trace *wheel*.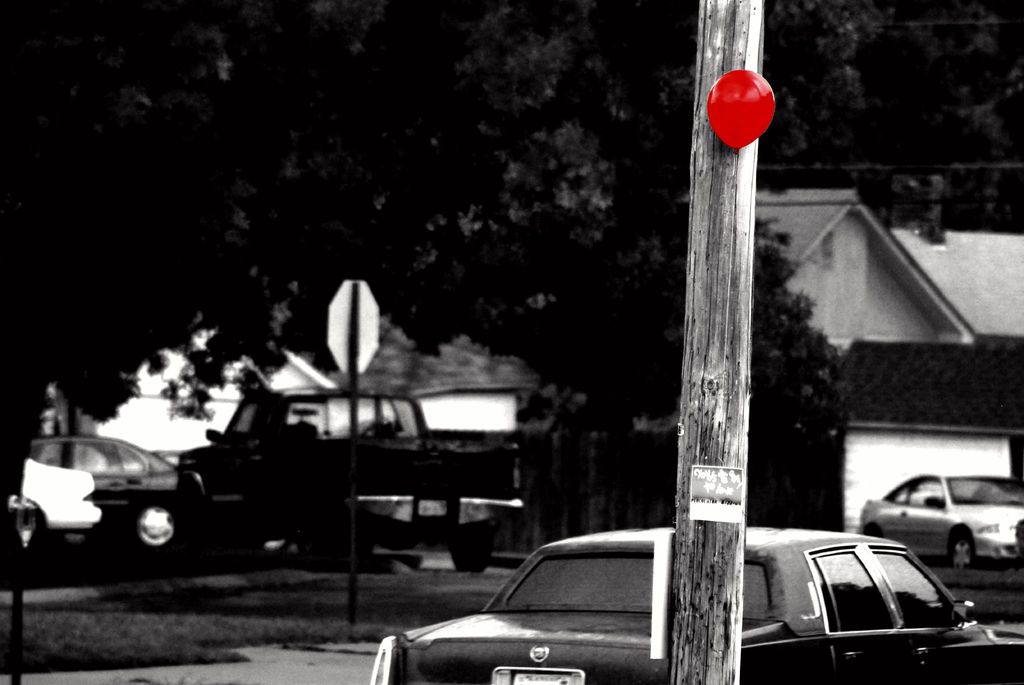
Traced to <region>855, 525, 885, 539</region>.
